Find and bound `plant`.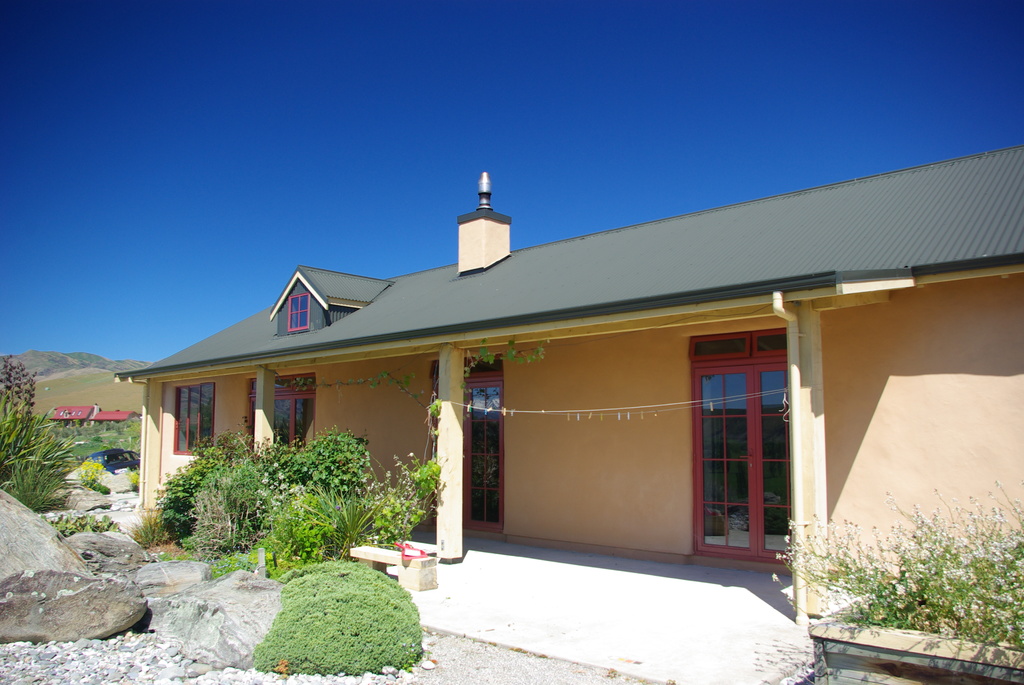
Bound: left=3, top=352, right=35, bottom=423.
